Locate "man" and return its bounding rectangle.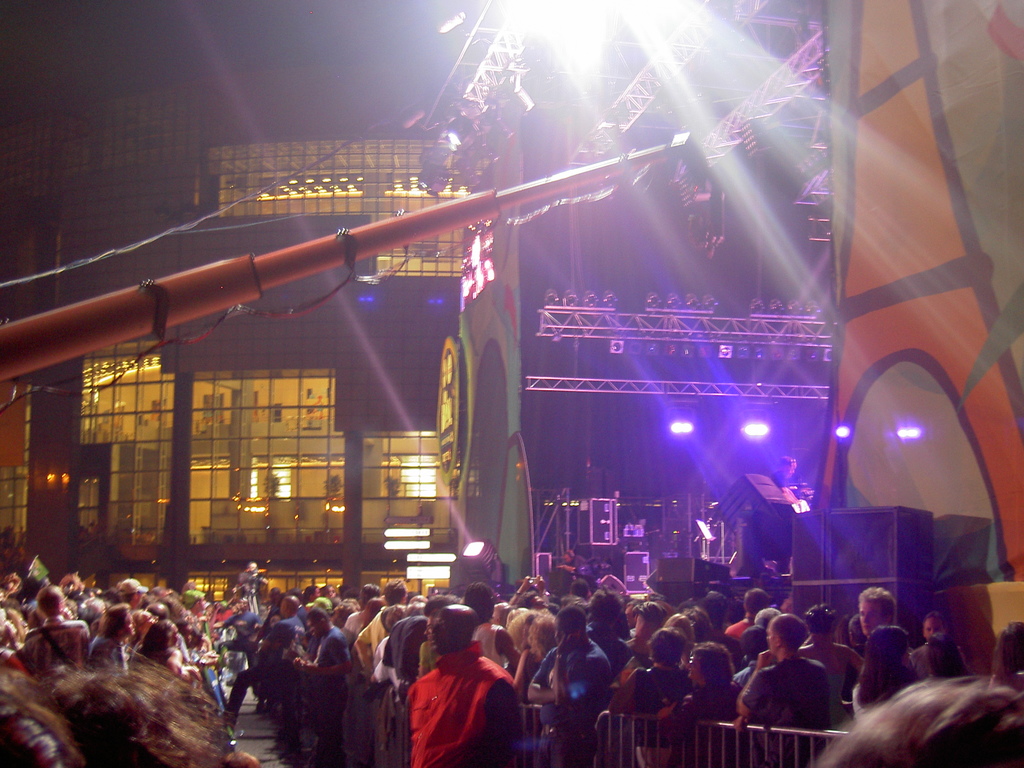
[518, 611, 609, 766].
